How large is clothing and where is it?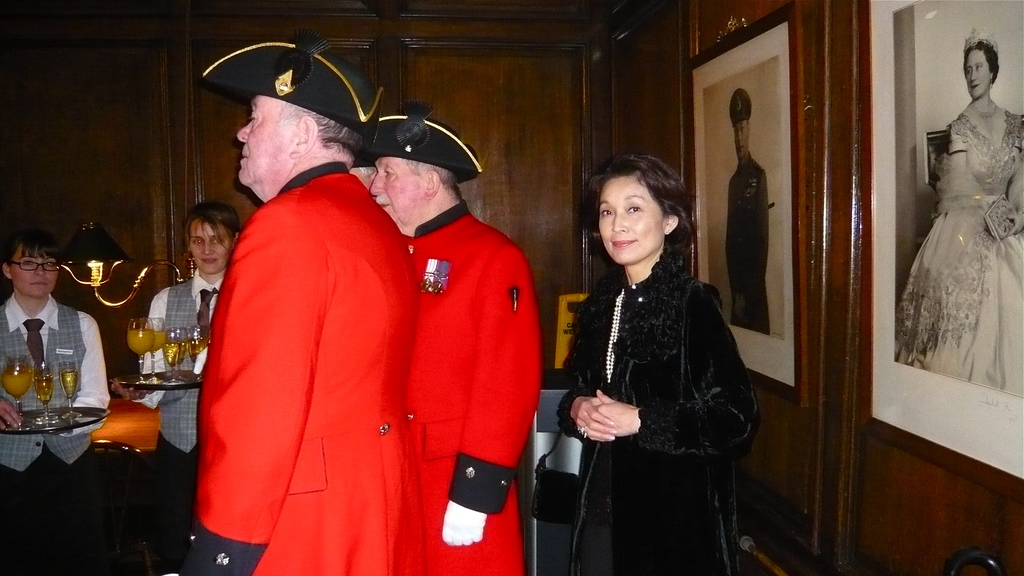
Bounding box: [177,136,442,563].
